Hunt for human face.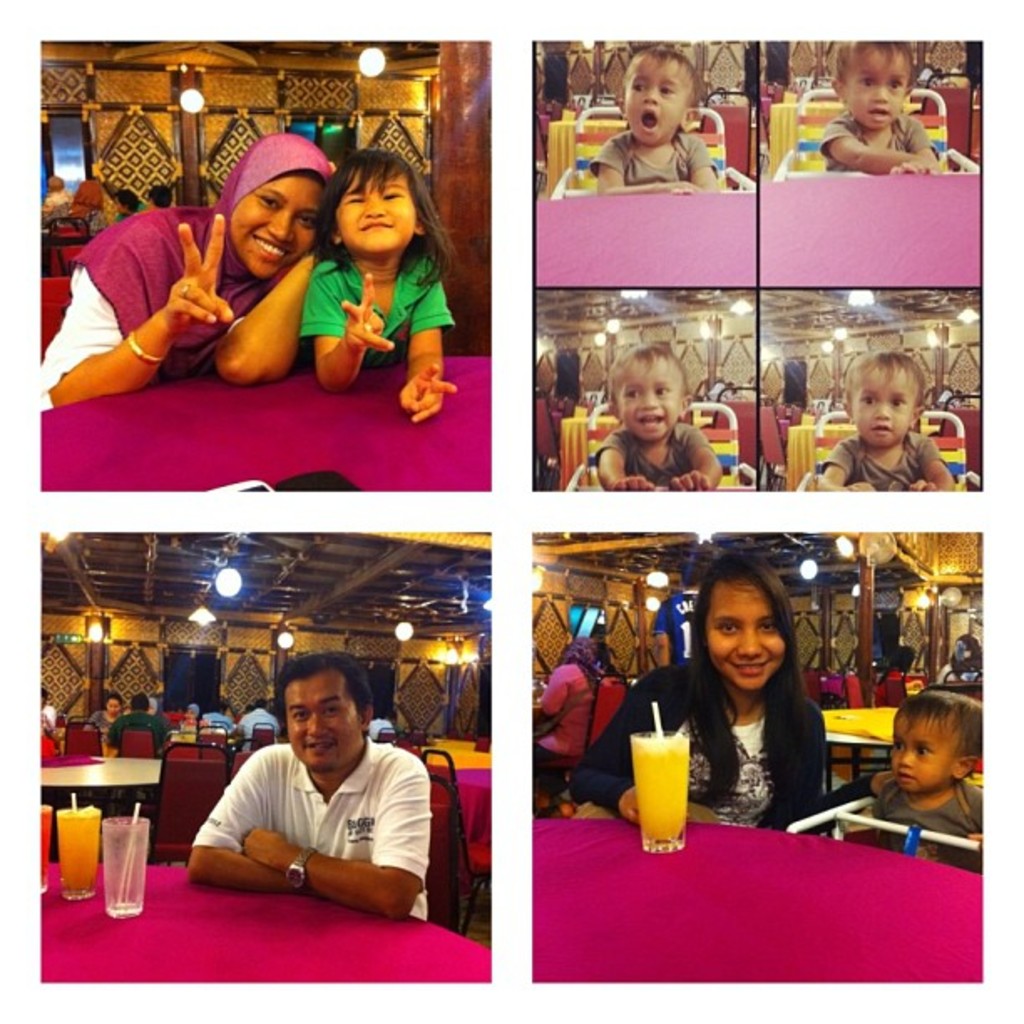
Hunted down at detection(107, 701, 122, 718).
